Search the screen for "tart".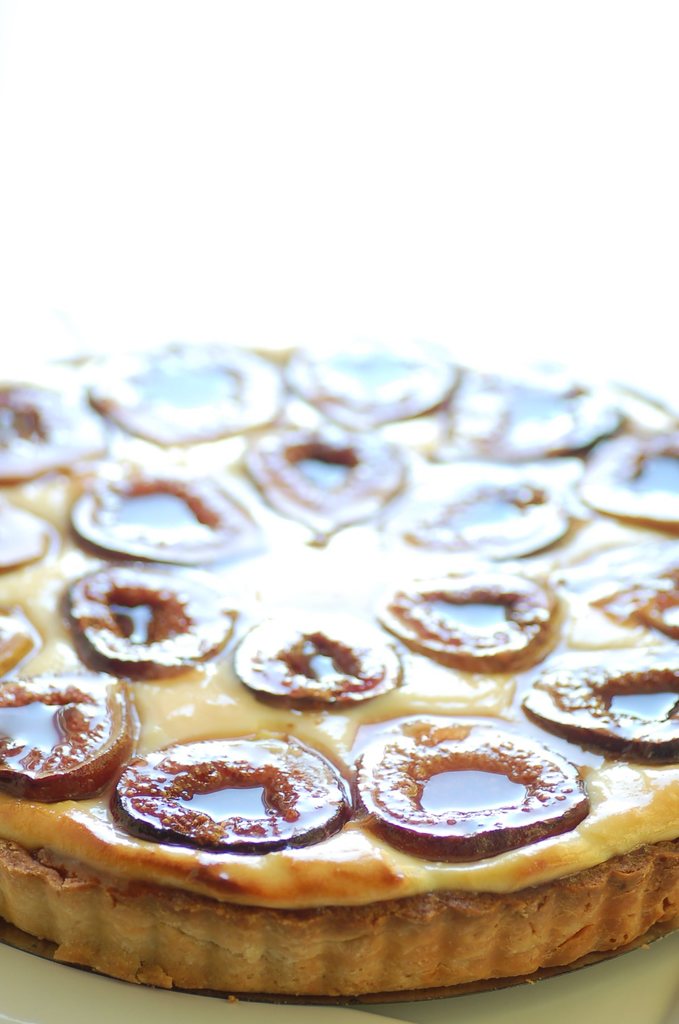
Found at detection(0, 339, 678, 1002).
